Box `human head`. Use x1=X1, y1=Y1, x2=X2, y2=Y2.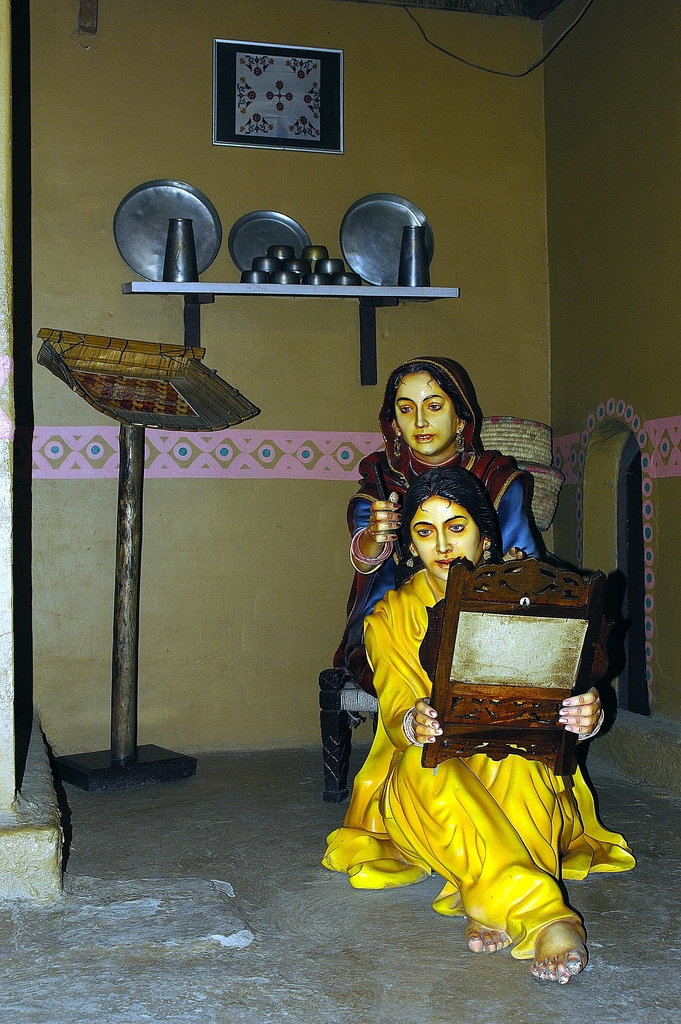
x1=397, y1=467, x2=507, y2=580.
